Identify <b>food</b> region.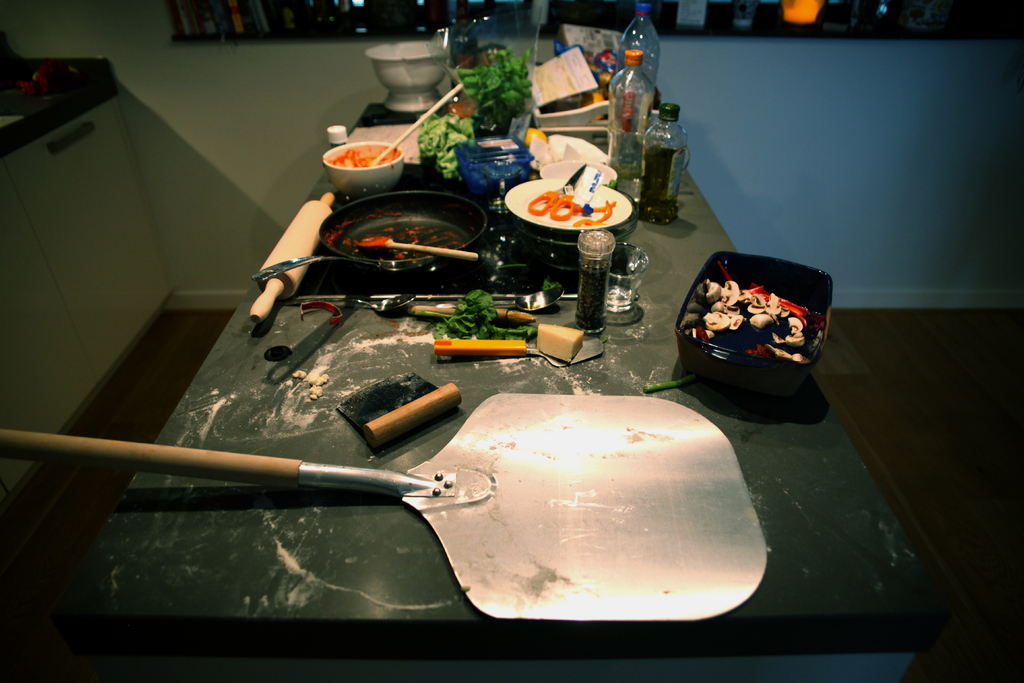
Region: 323:144:401:169.
